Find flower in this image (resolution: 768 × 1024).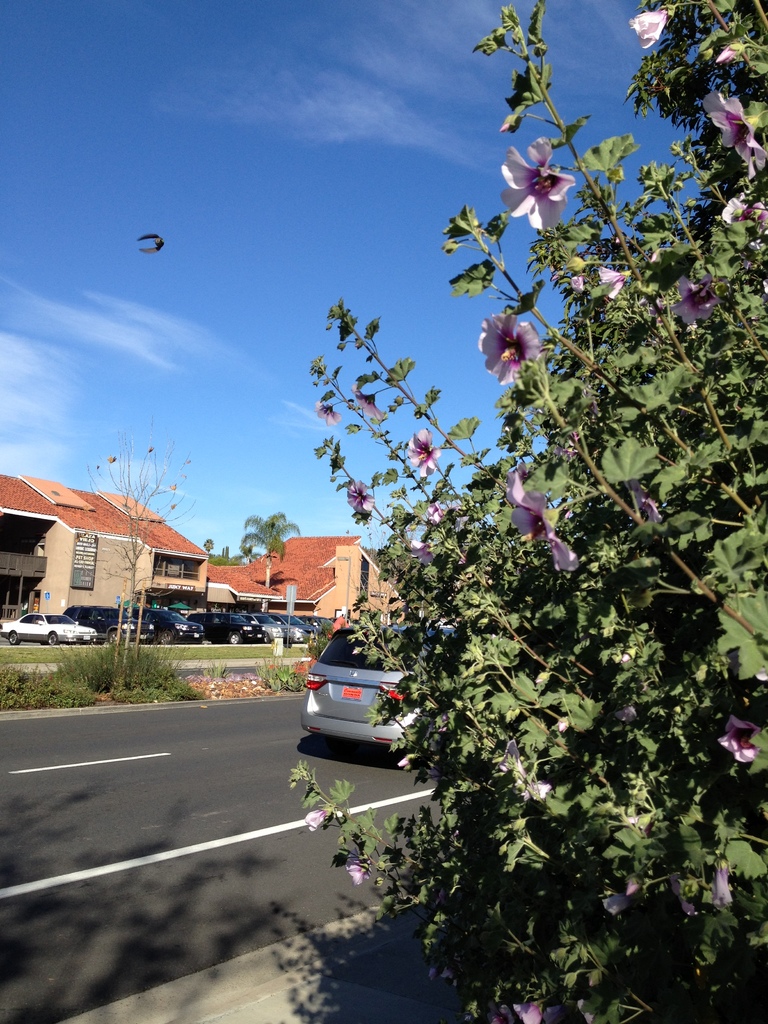
region(513, 996, 543, 1023).
